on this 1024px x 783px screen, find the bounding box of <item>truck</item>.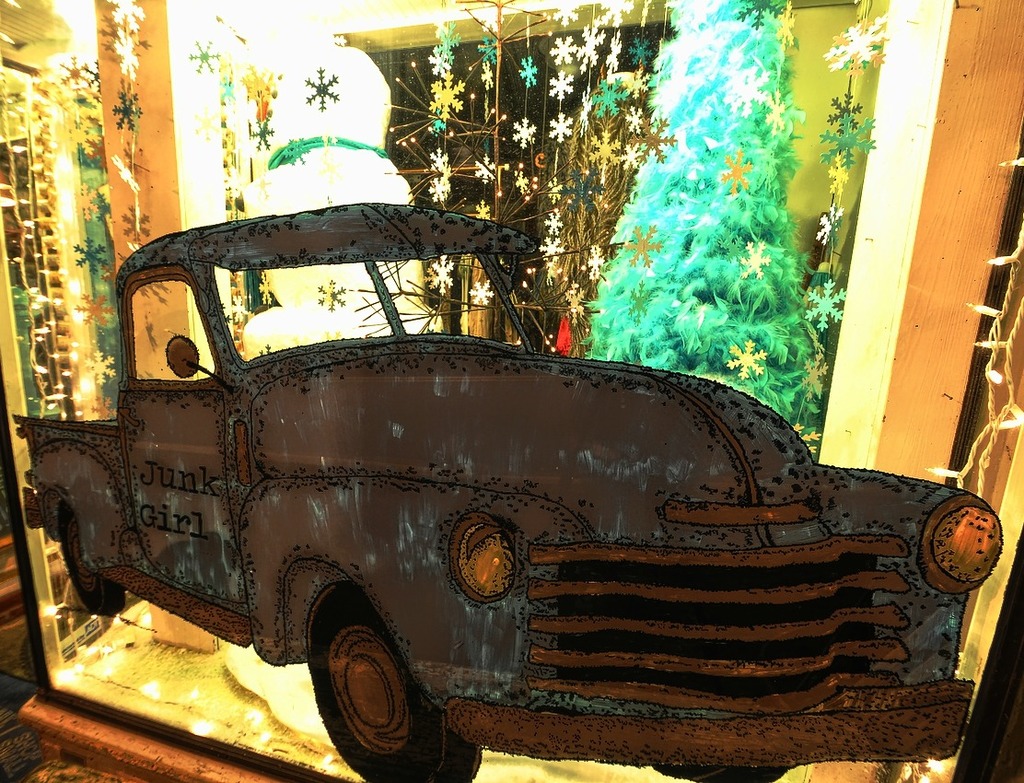
Bounding box: 34/181/954/782.
